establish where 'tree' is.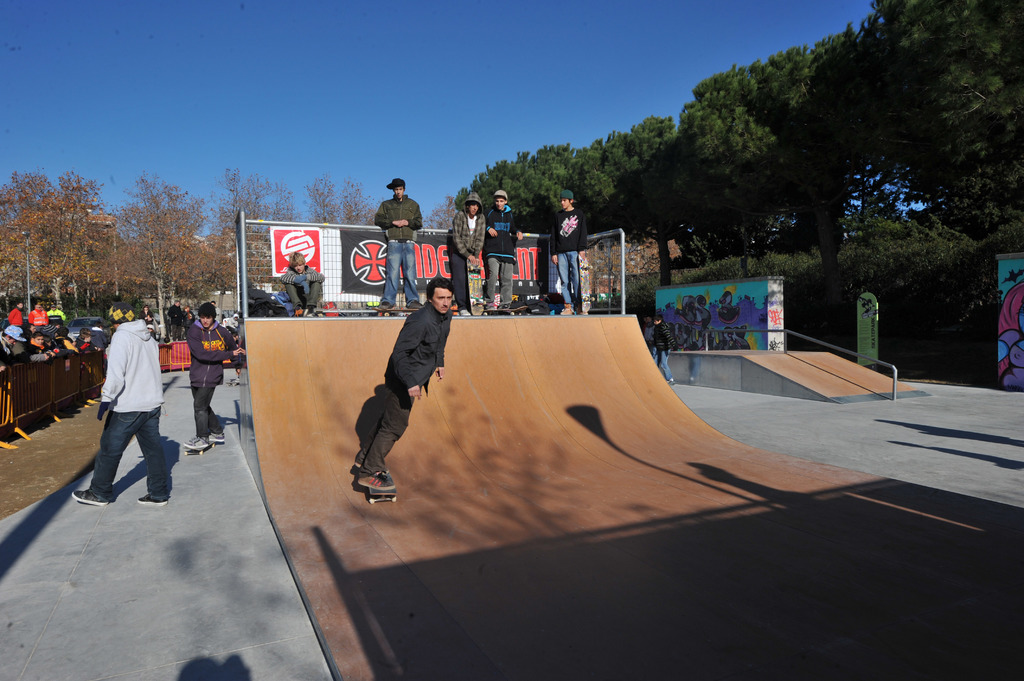
Established at locate(753, 33, 870, 264).
